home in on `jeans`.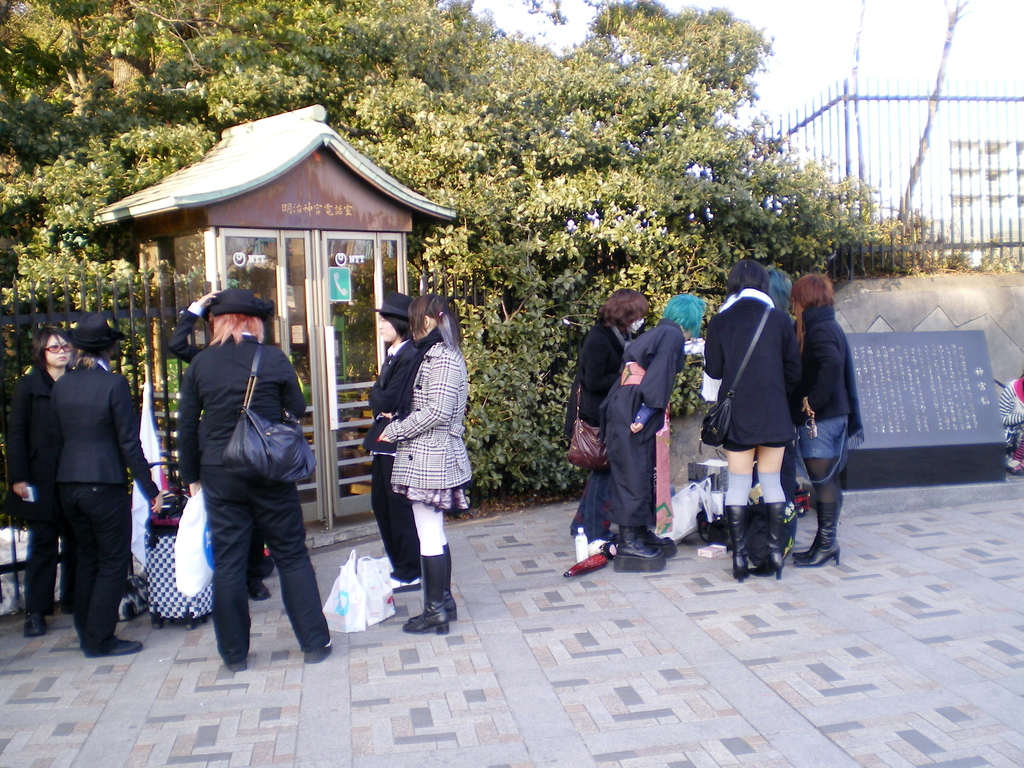
Homed in at l=197, t=476, r=331, b=666.
